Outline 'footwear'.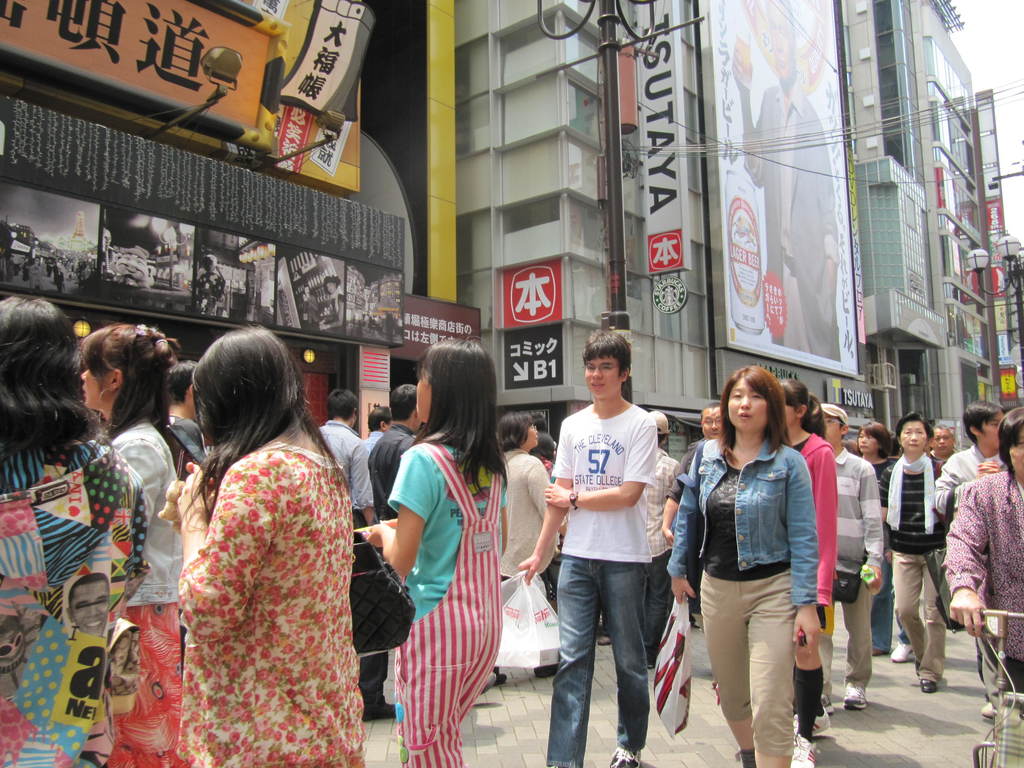
Outline: BBox(843, 685, 868, 713).
